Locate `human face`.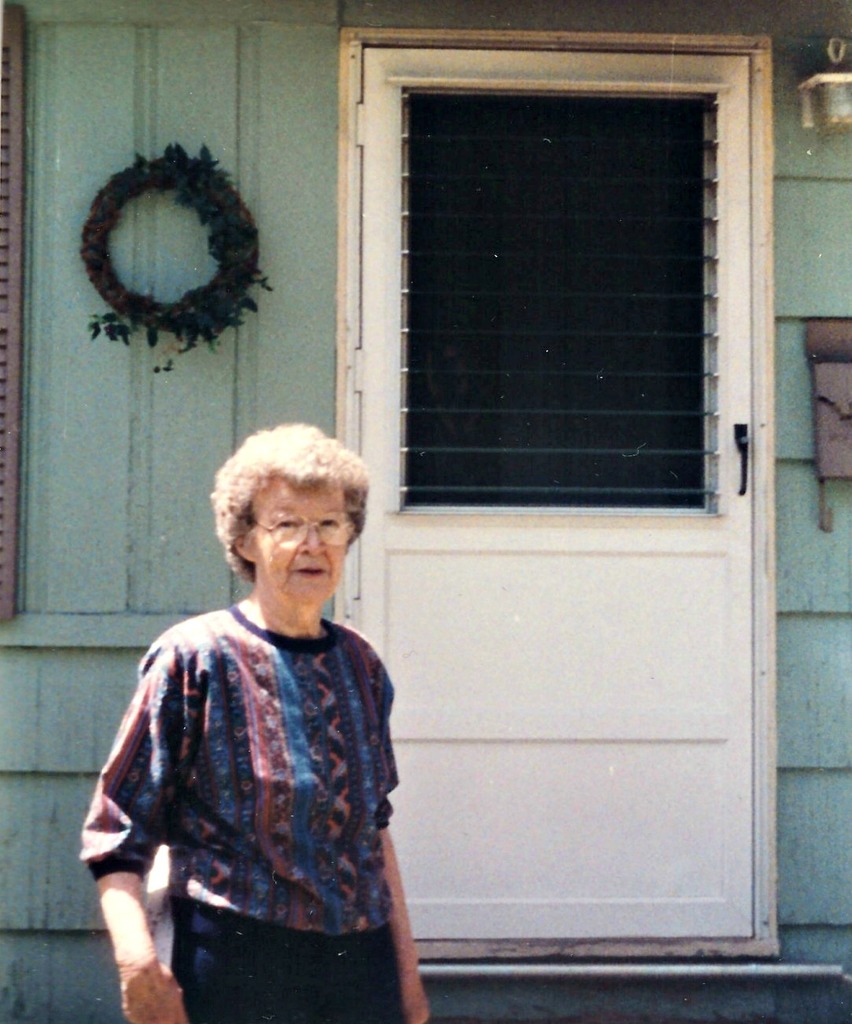
Bounding box: x1=256, y1=488, x2=342, y2=605.
